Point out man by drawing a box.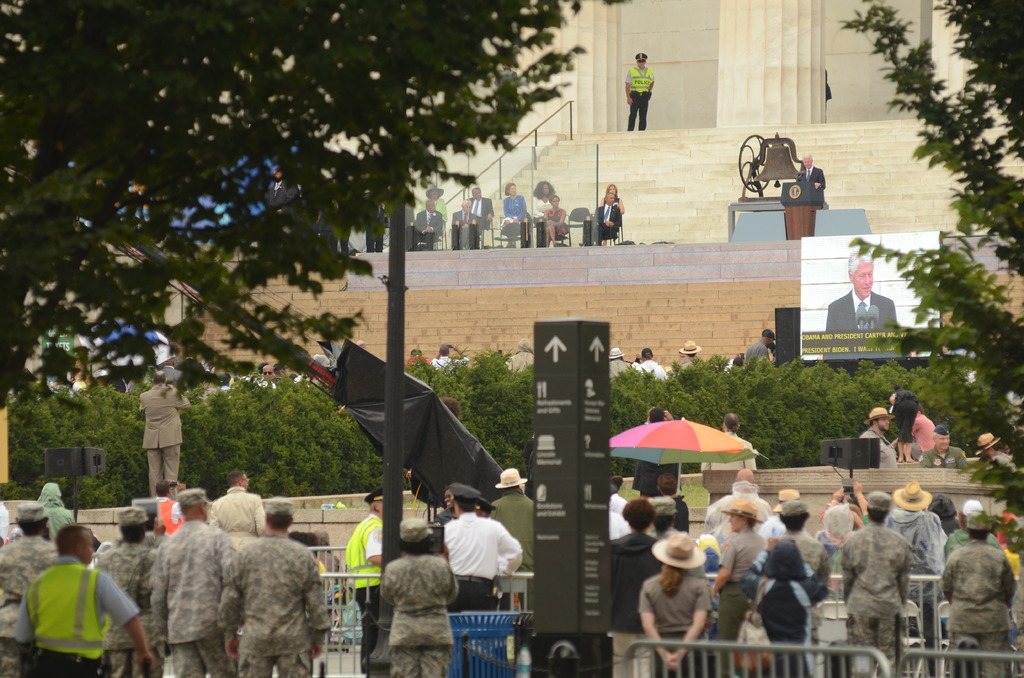
765 499 832 582.
